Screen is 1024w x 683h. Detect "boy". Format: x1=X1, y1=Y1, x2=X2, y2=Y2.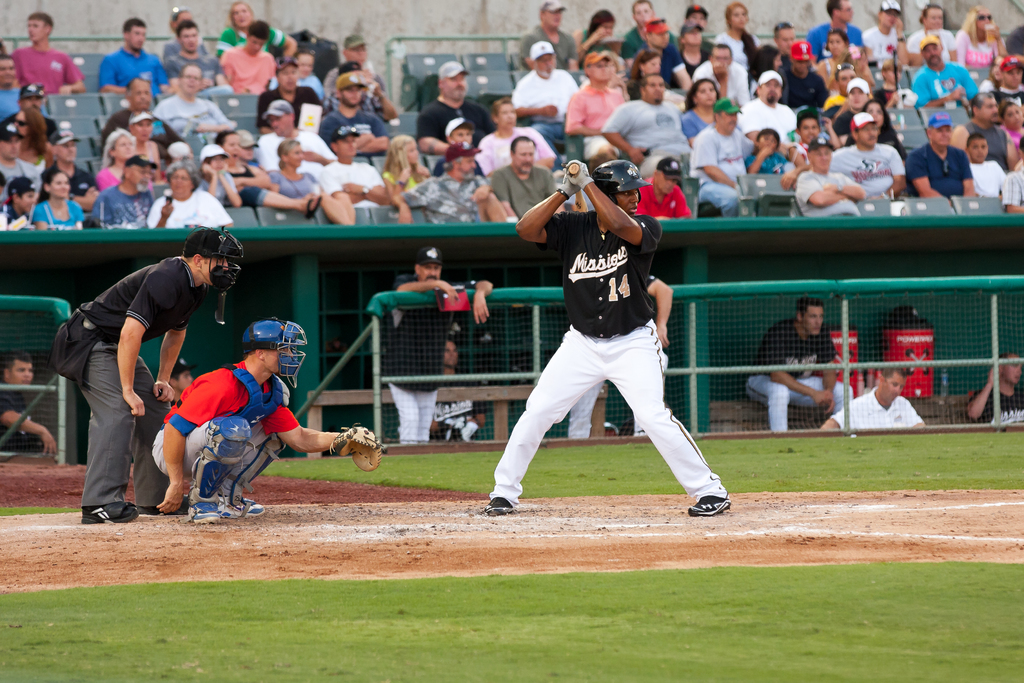
x1=740, y1=126, x2=793, y2=176.
